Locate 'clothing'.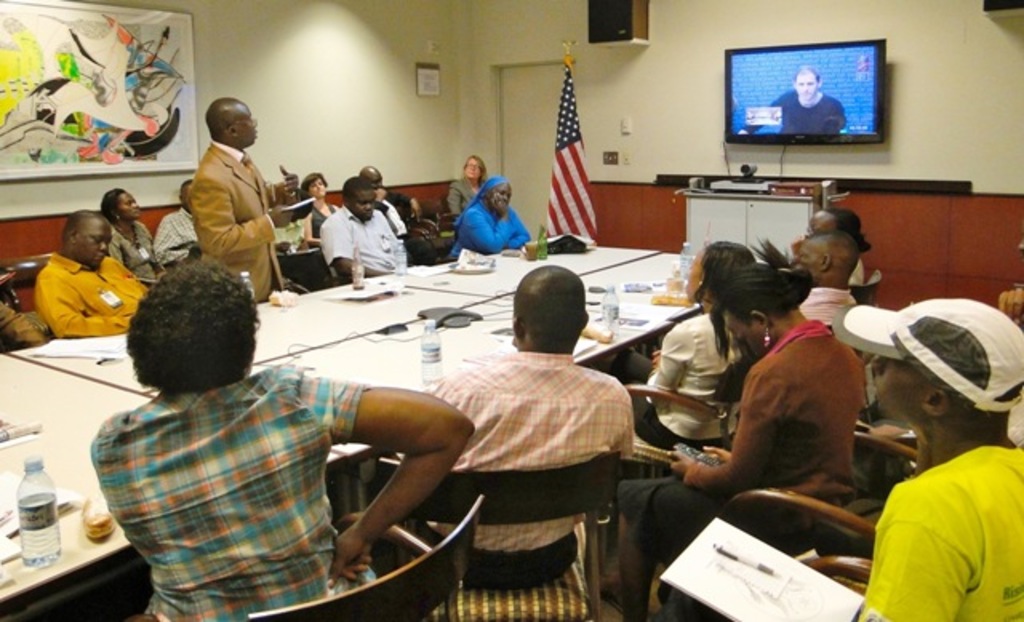
Bounding box: <region>741, 85, 840, 136</region>.
